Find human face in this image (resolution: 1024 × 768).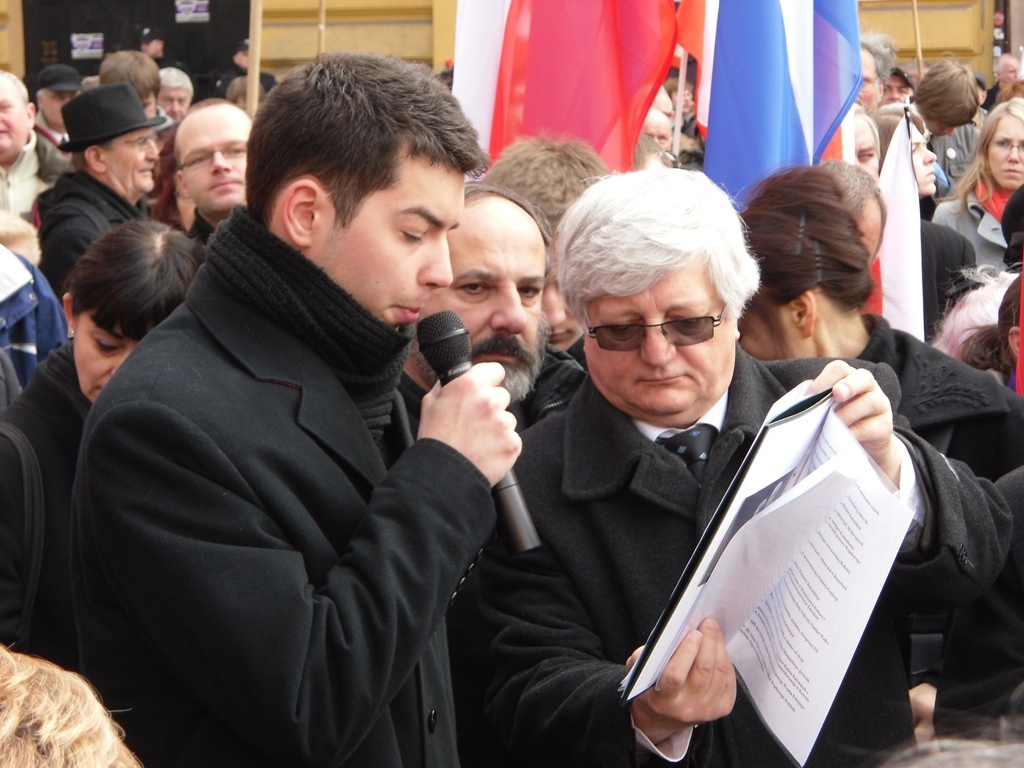
select_region(407, 194, 544, 403).
